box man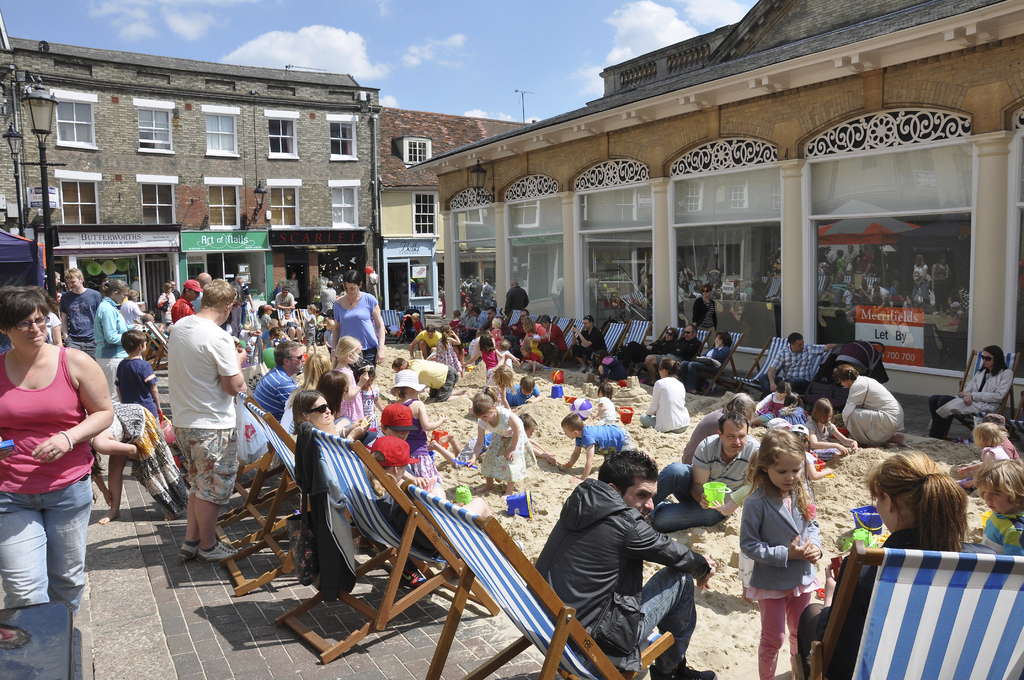
<box>646,323,696,380</box>
